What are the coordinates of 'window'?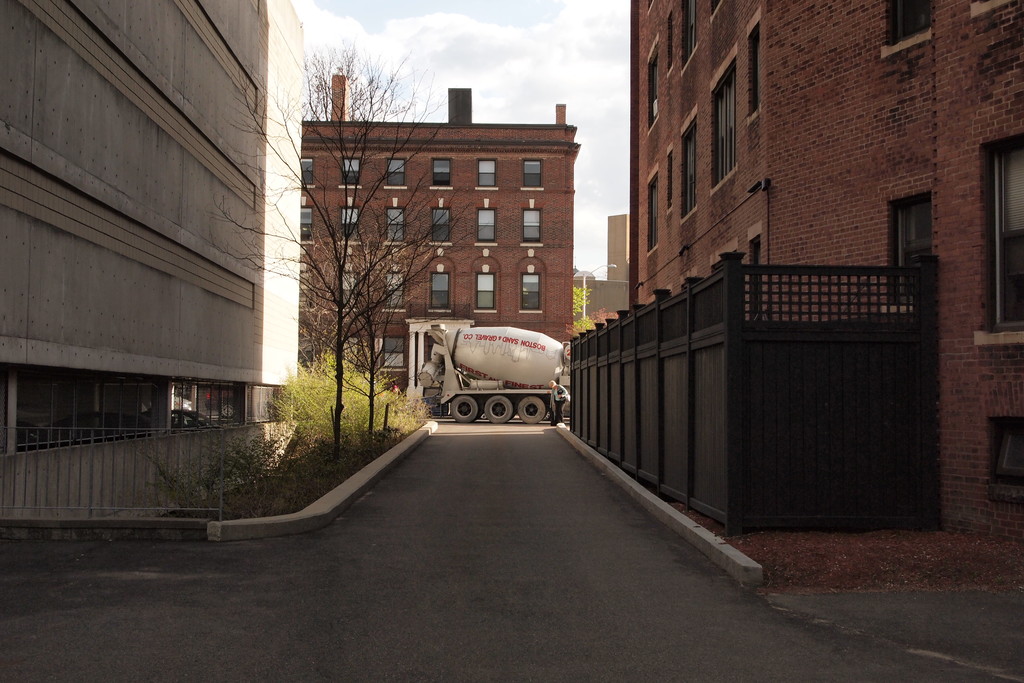
(748, 17, 762, 119).
